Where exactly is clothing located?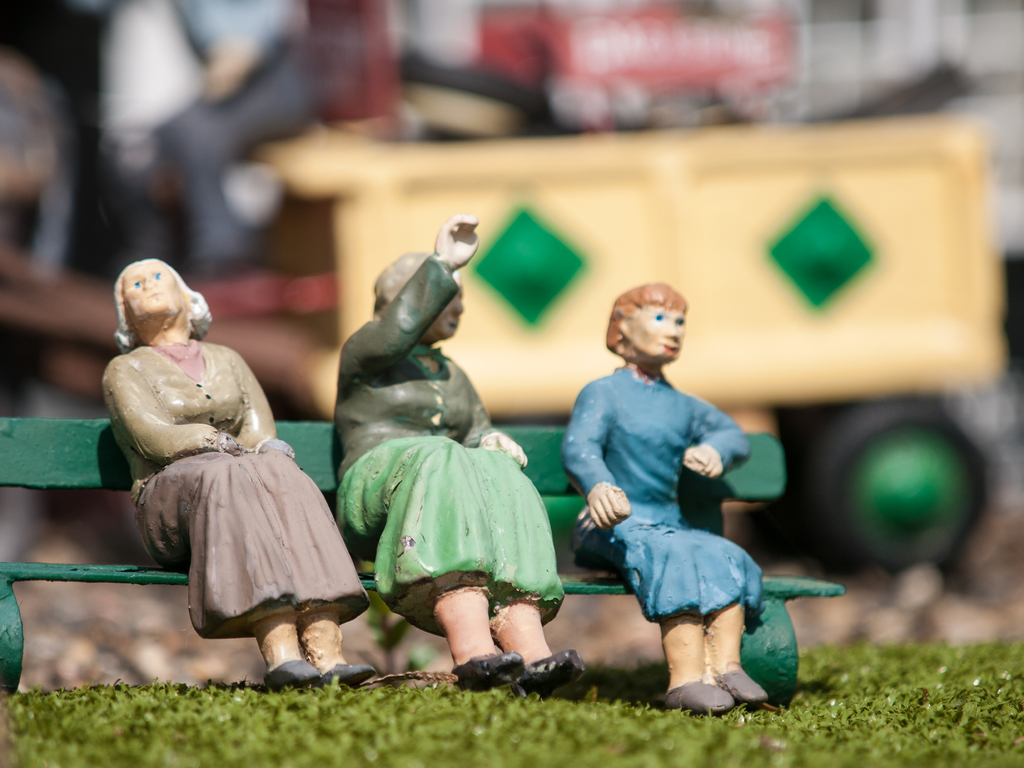
Its bounding box is x1=154, y1=411, x2=368, y2=639.
